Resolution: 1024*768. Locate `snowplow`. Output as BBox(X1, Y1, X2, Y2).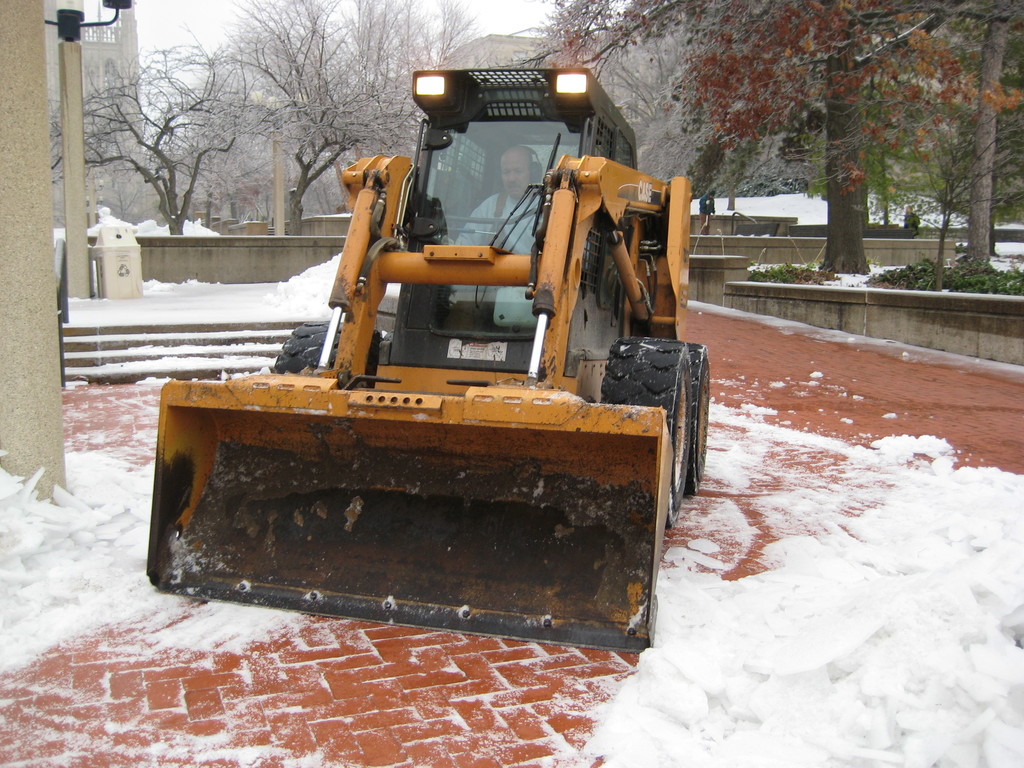
BBox(141, 69, 711, 655).
